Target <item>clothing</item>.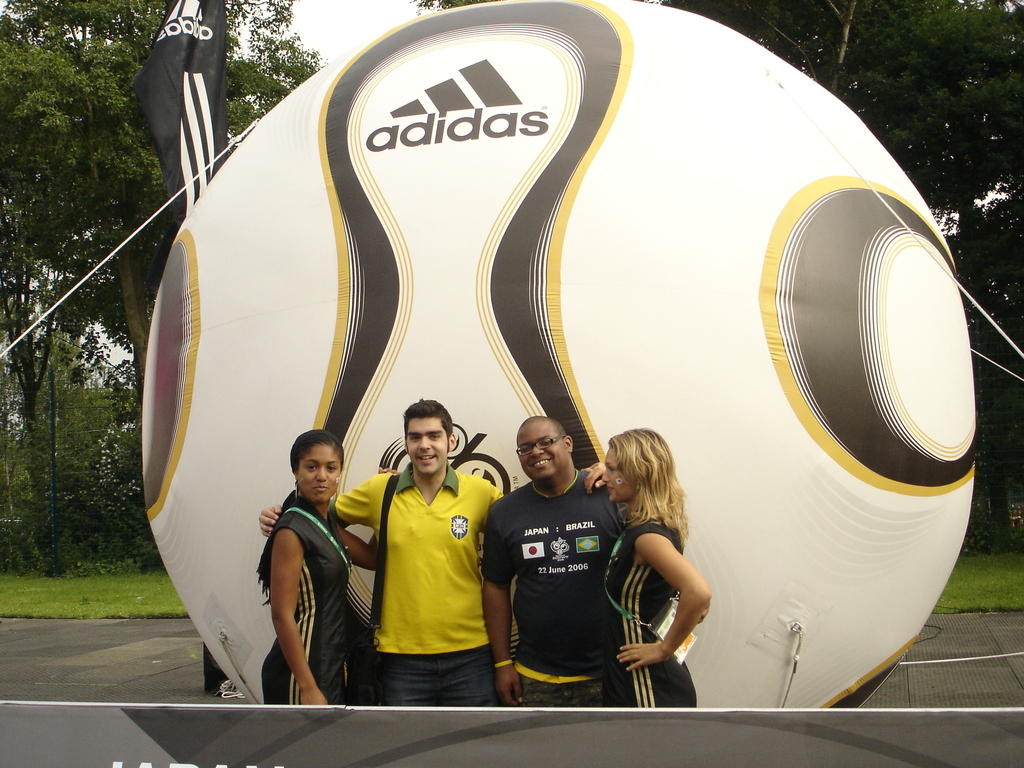
Target region: [481,468,625,700].
